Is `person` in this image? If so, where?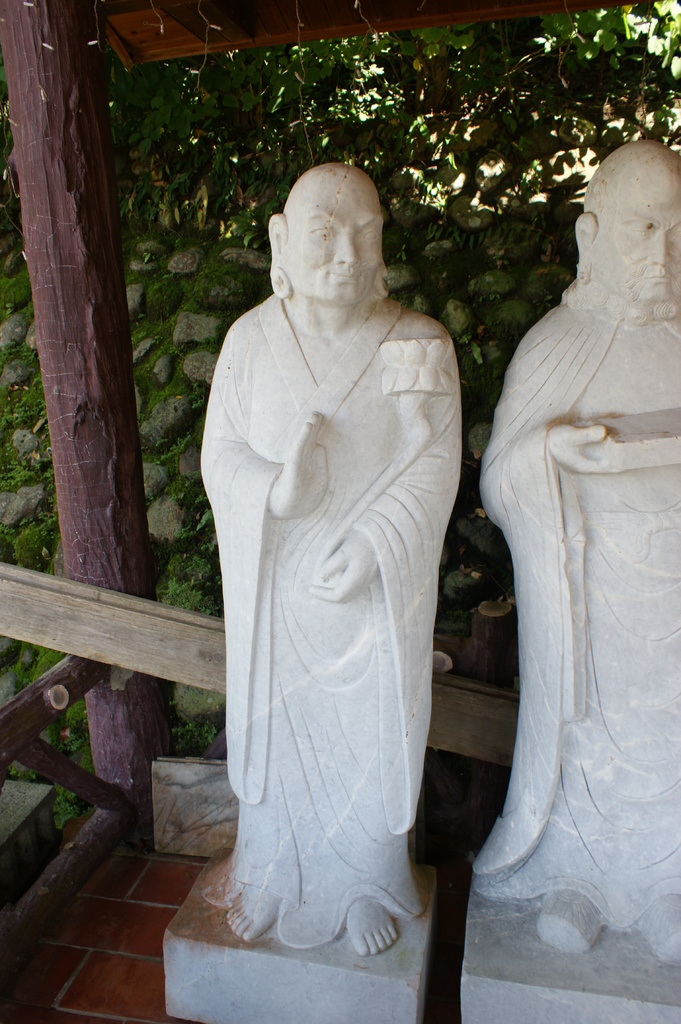
Yes, at bbox(470, 147, 680, 960).
